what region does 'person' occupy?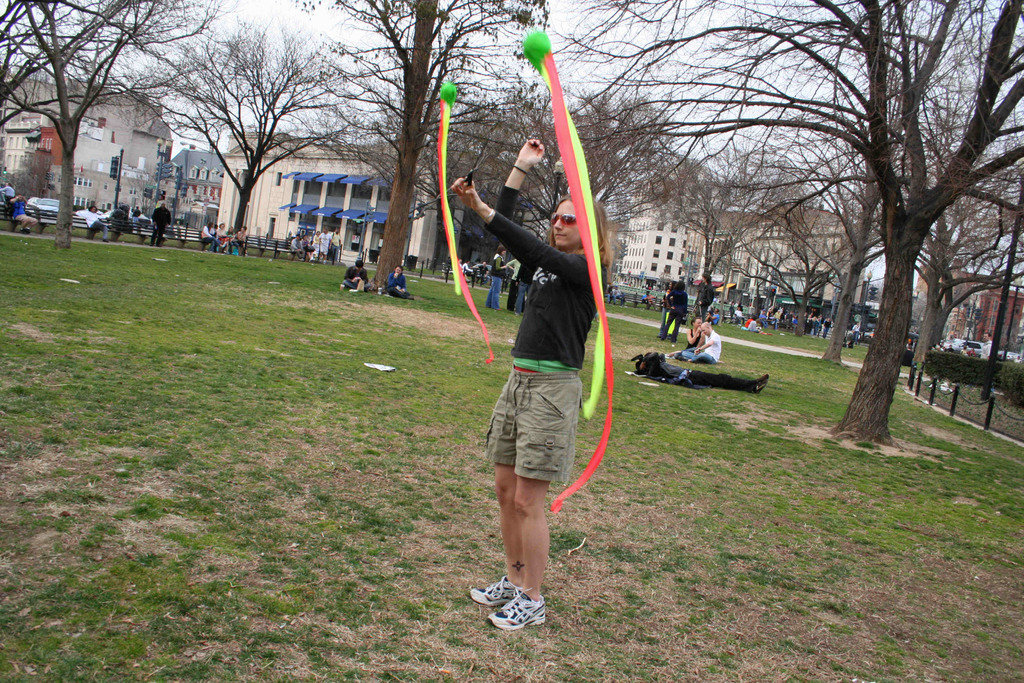
bbox=(489, 242, 506, 309).
